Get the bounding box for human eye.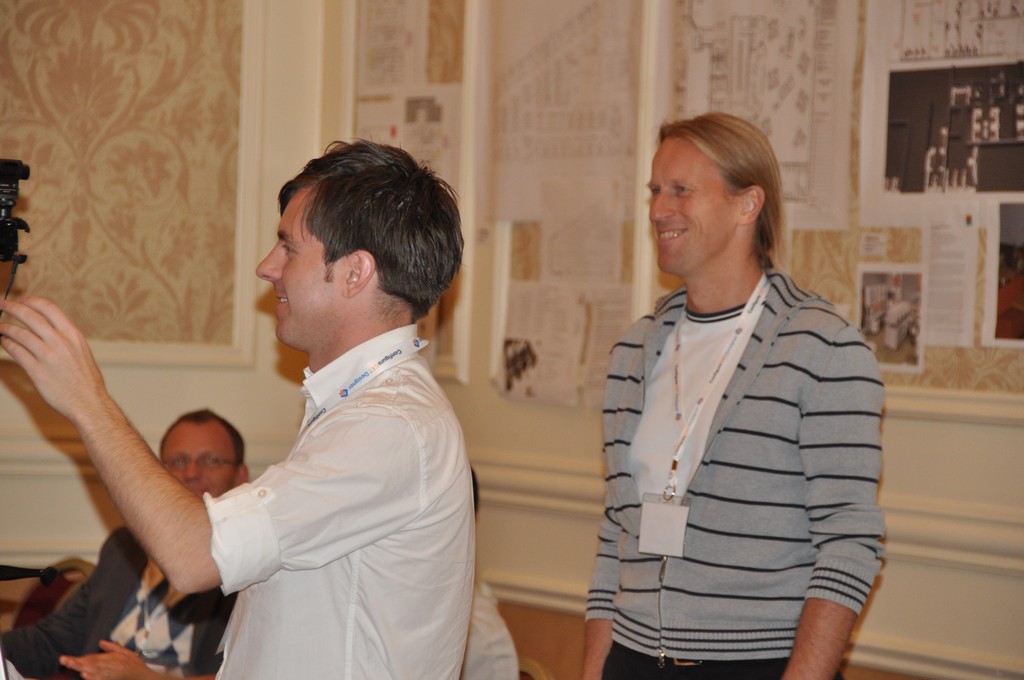
box(648, 185, 659, 197).
